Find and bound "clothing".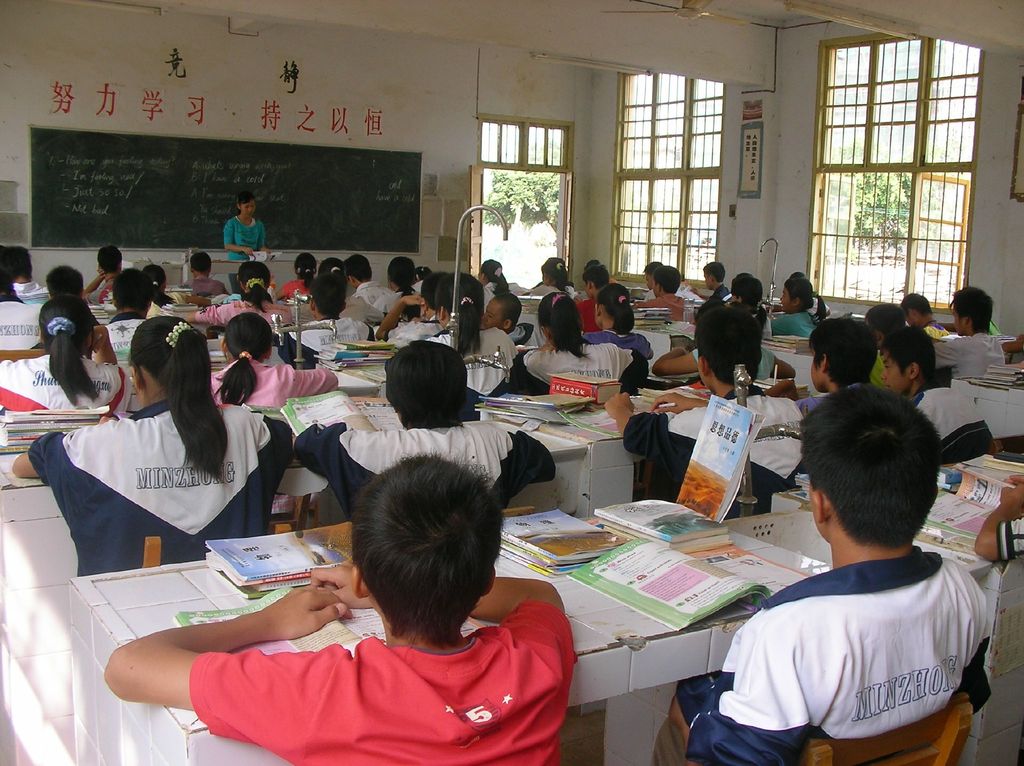
Bound: left=584, top=332, right=654, bottom=355.
